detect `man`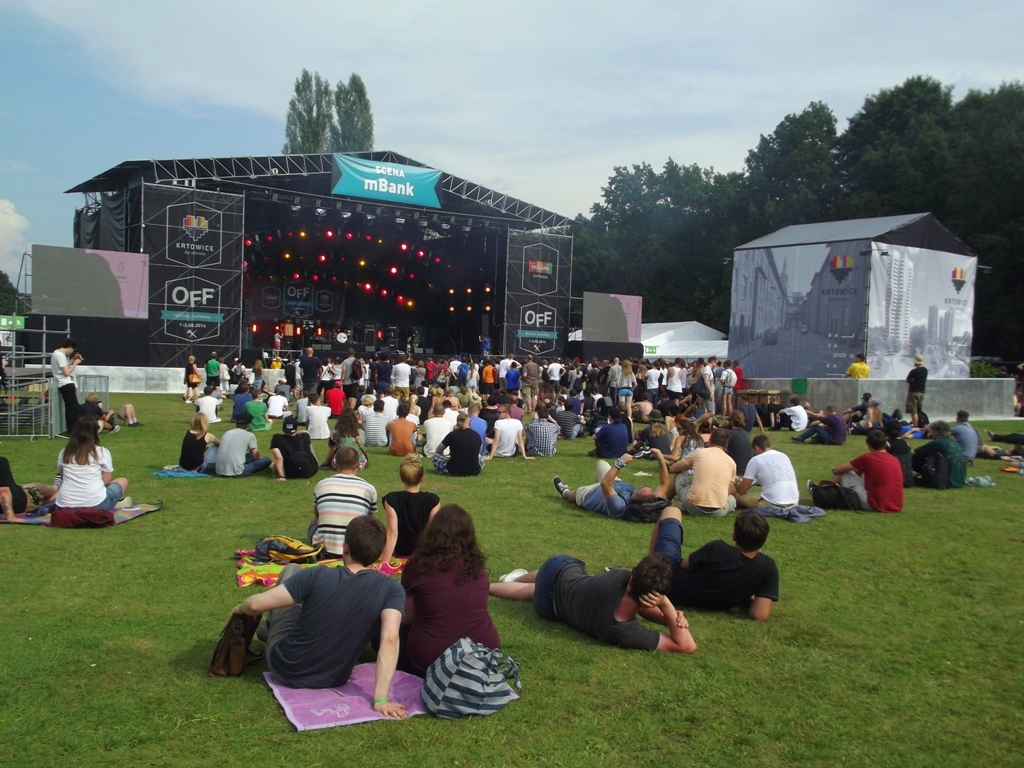
<bbox>221, 514, 404, 723</bbox>
